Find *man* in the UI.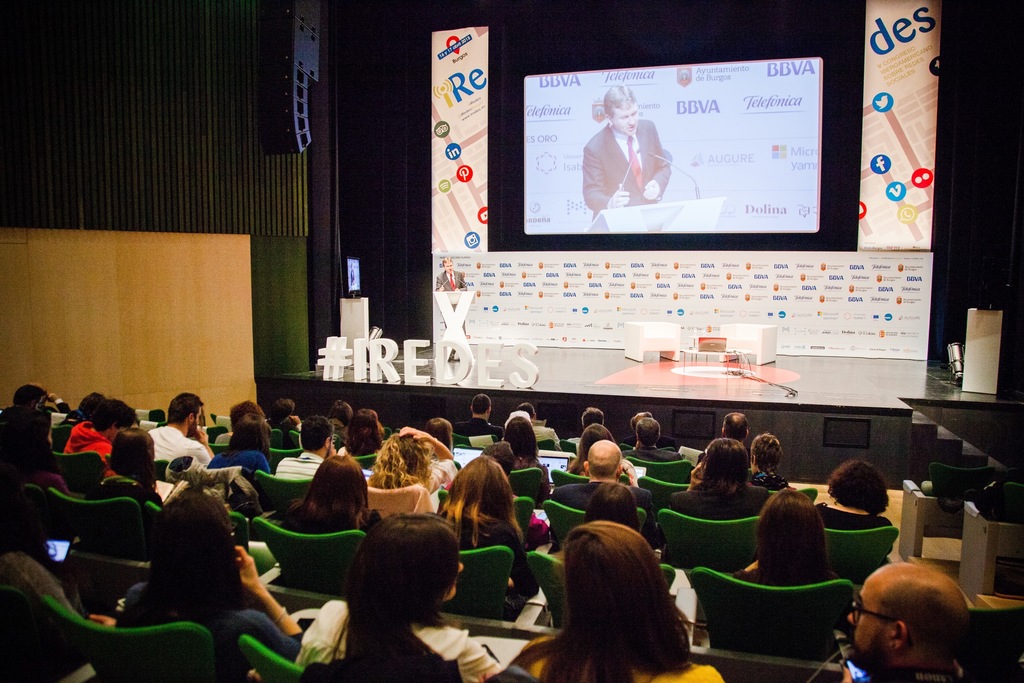
UI element at 148/391/214/462.
